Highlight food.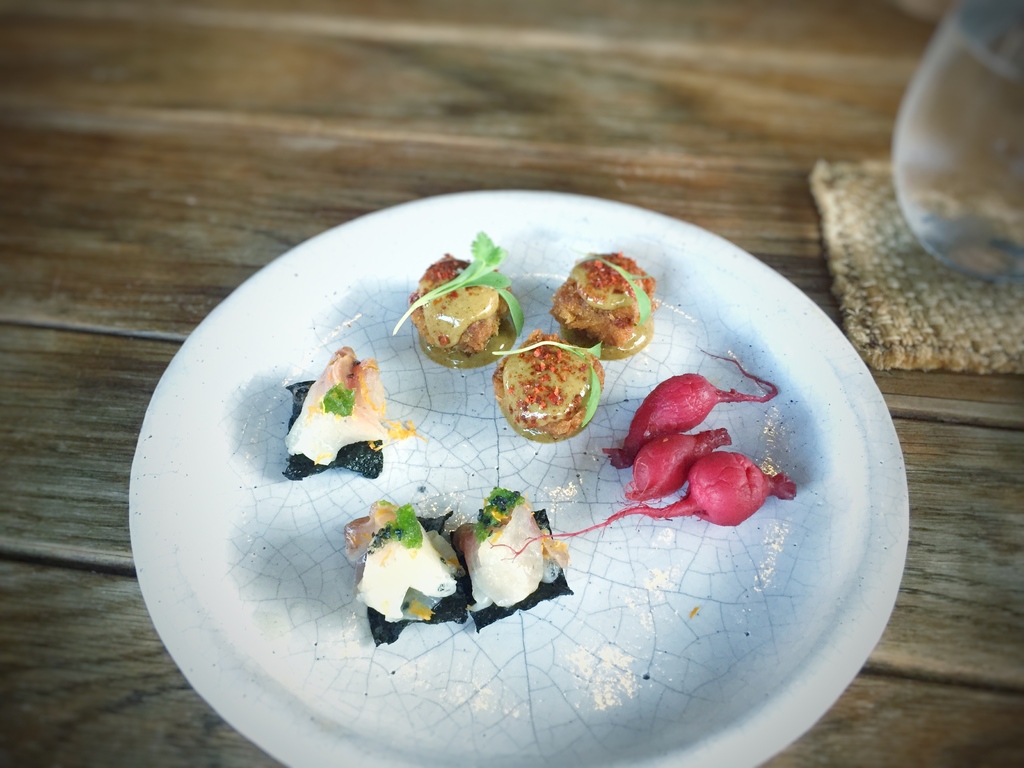
Highlighted region: l=469, t=484, r=564, b=612.
